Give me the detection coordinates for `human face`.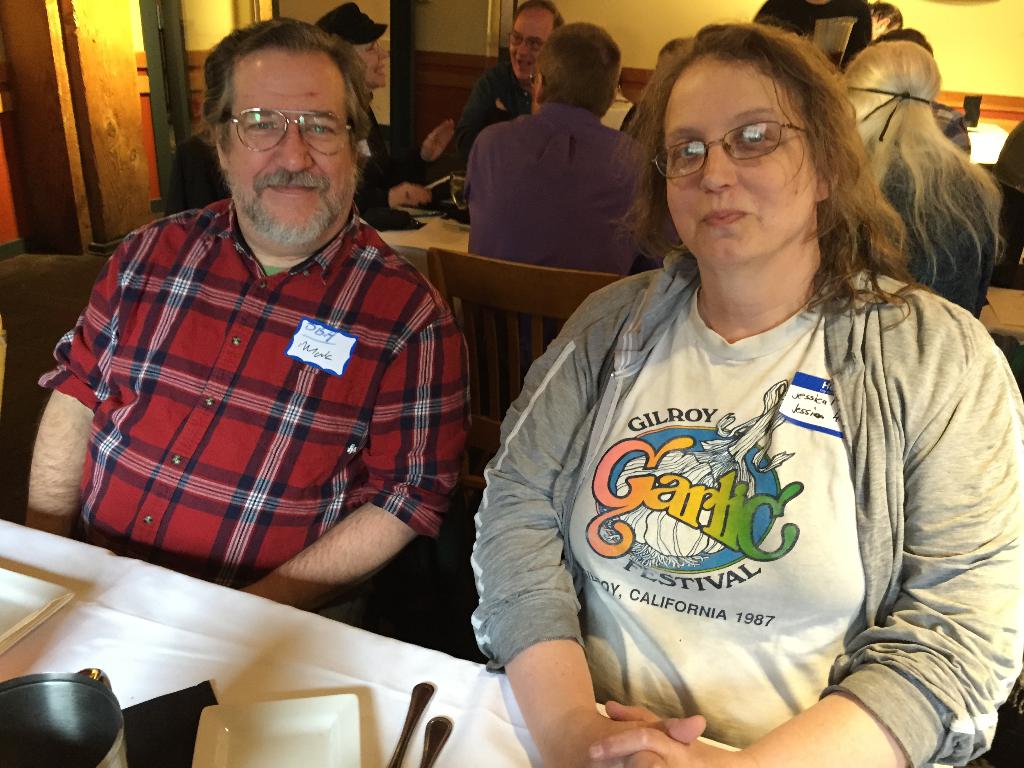
left=665, top=65, right=816, bottom=260.
